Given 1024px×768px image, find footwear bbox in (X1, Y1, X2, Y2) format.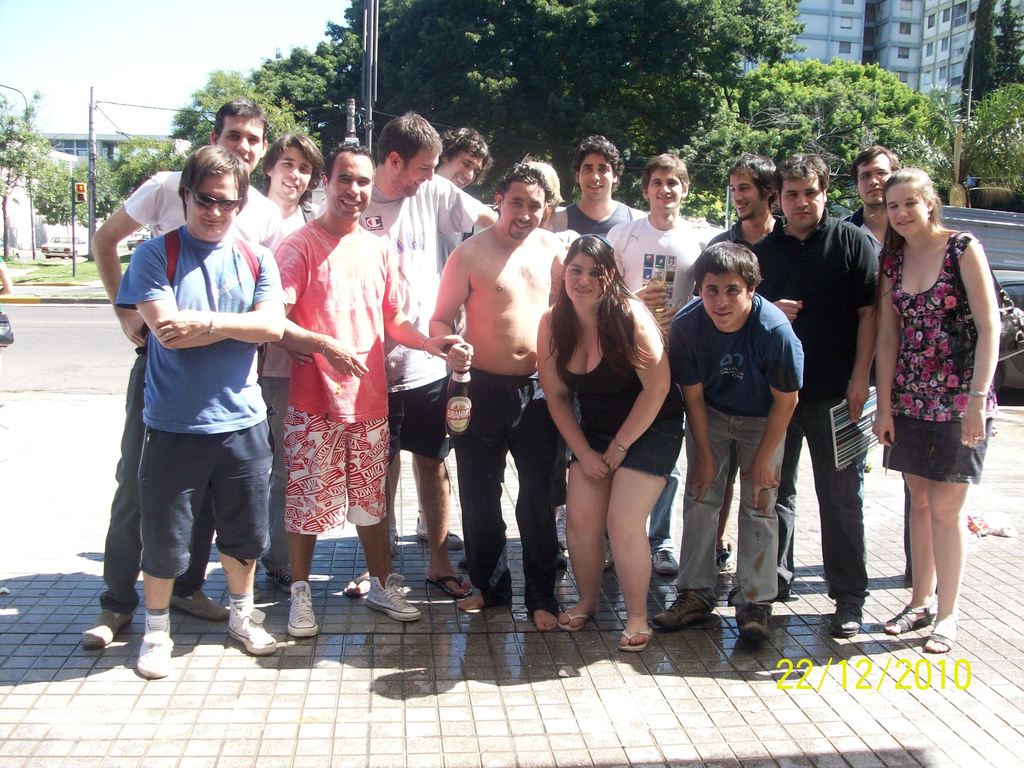
(368, 570, 425, 639).
